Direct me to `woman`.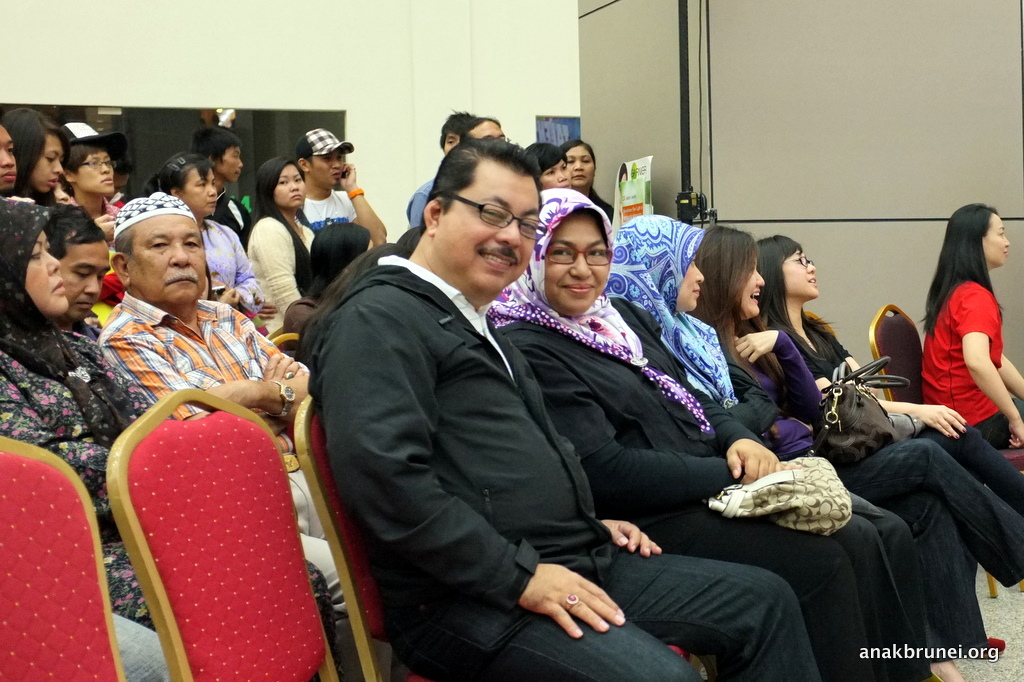
Direction: [left=0, top=194, right=351, bottom=681].
